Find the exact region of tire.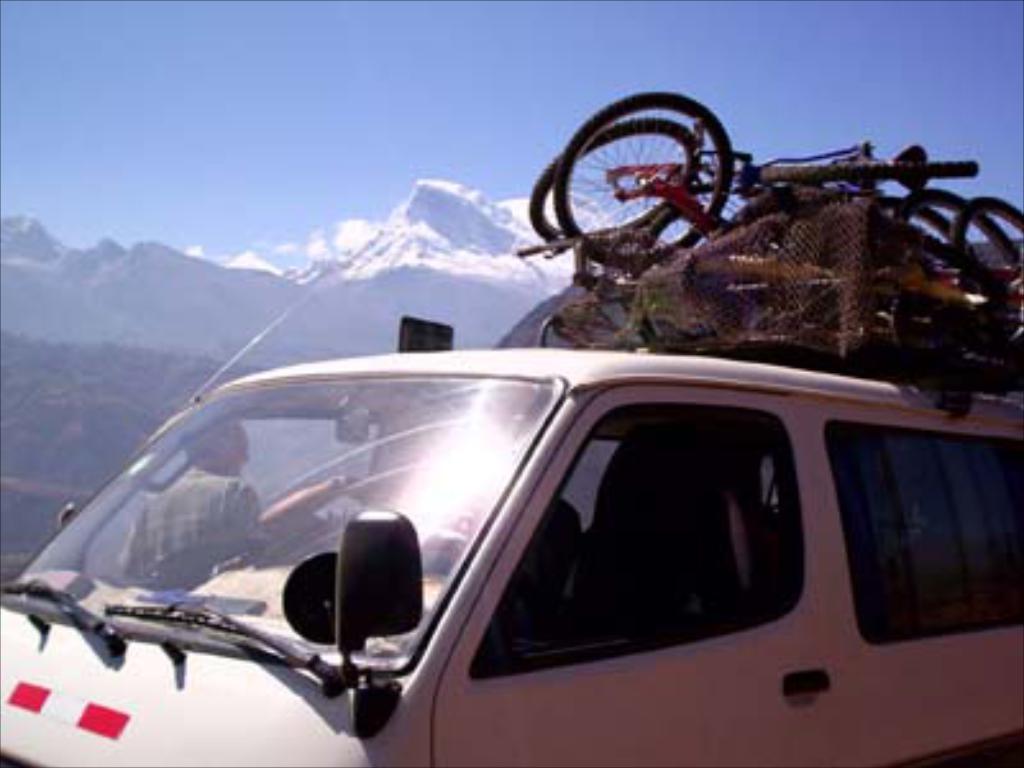
Exact region: locate(886, 189, 1021, 279).
